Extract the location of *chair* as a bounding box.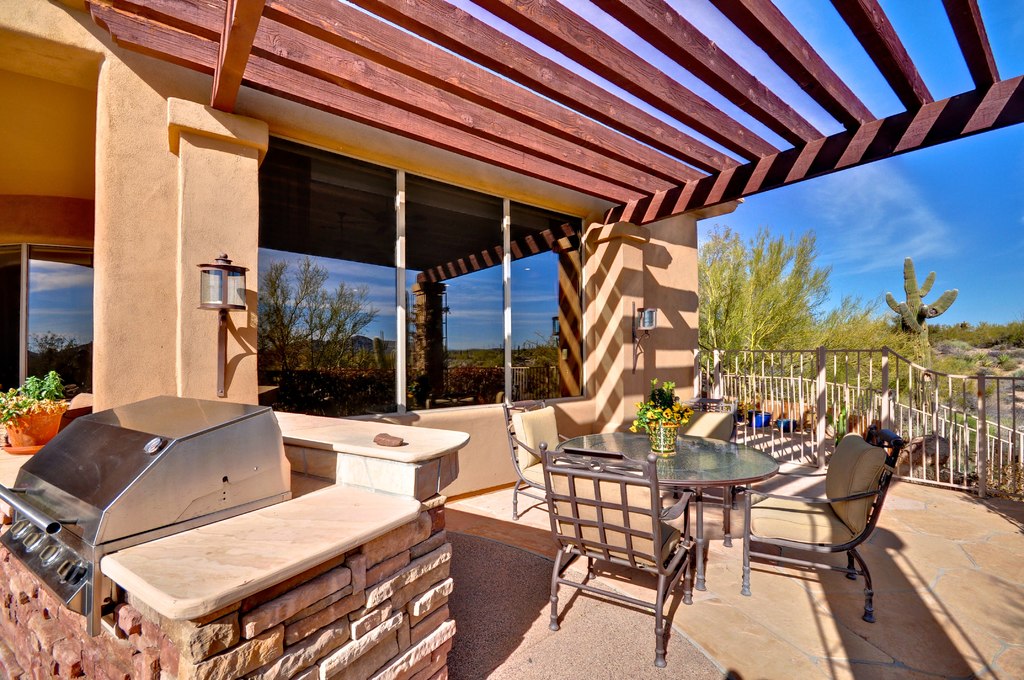
(left=500, top=398, right=602, bottom=523).
